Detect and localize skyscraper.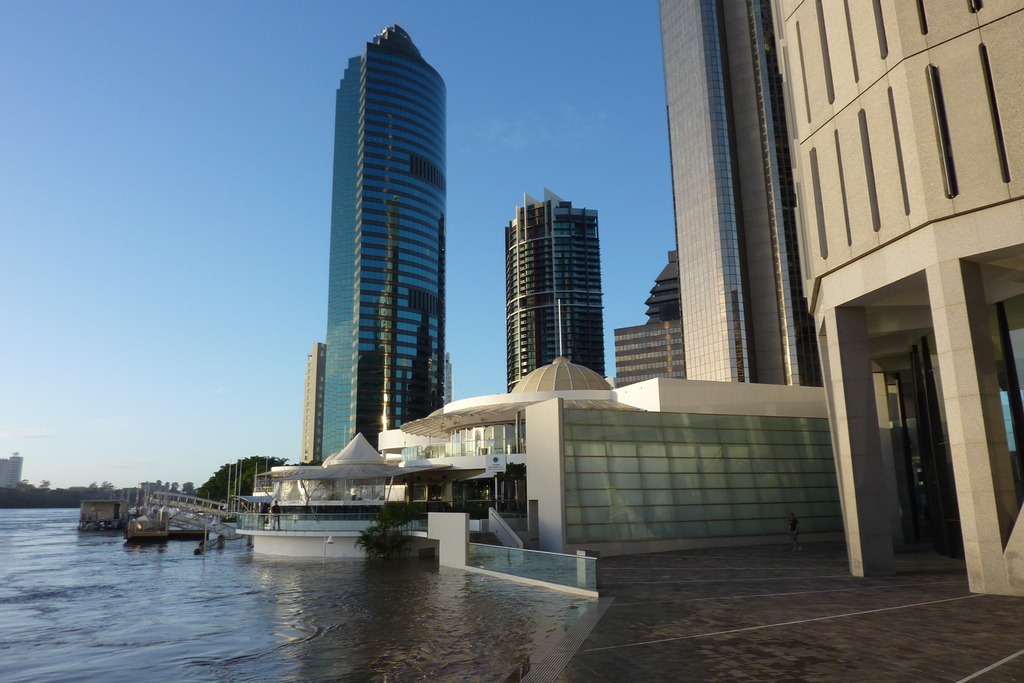
Localized at 500 184 611 396.
